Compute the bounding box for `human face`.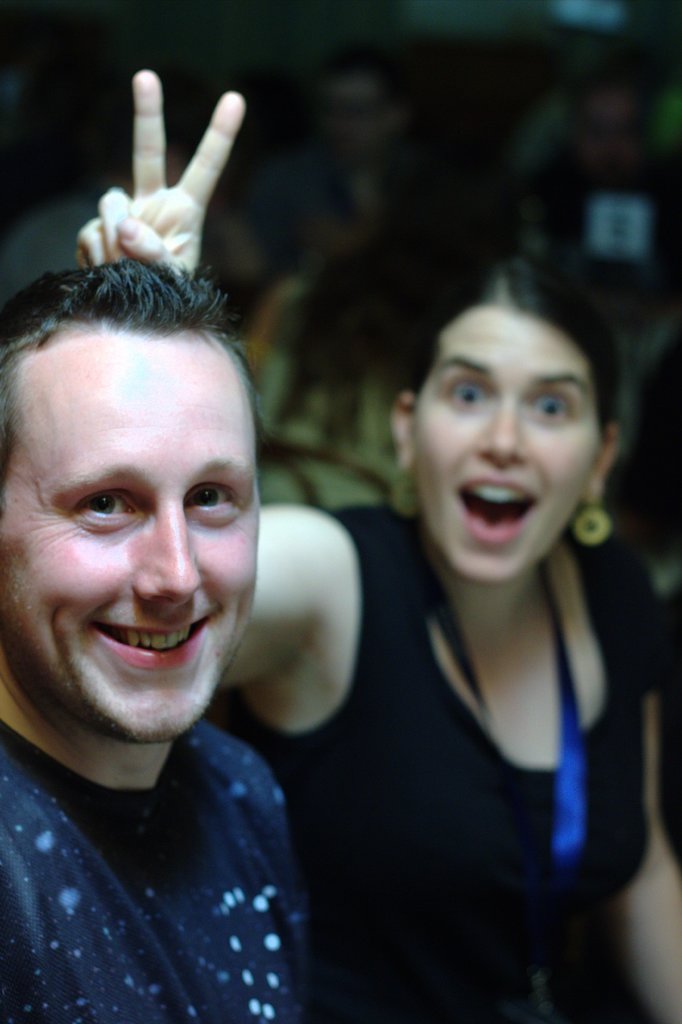
(x1=0, y1=363, x2=264, y2=749).
